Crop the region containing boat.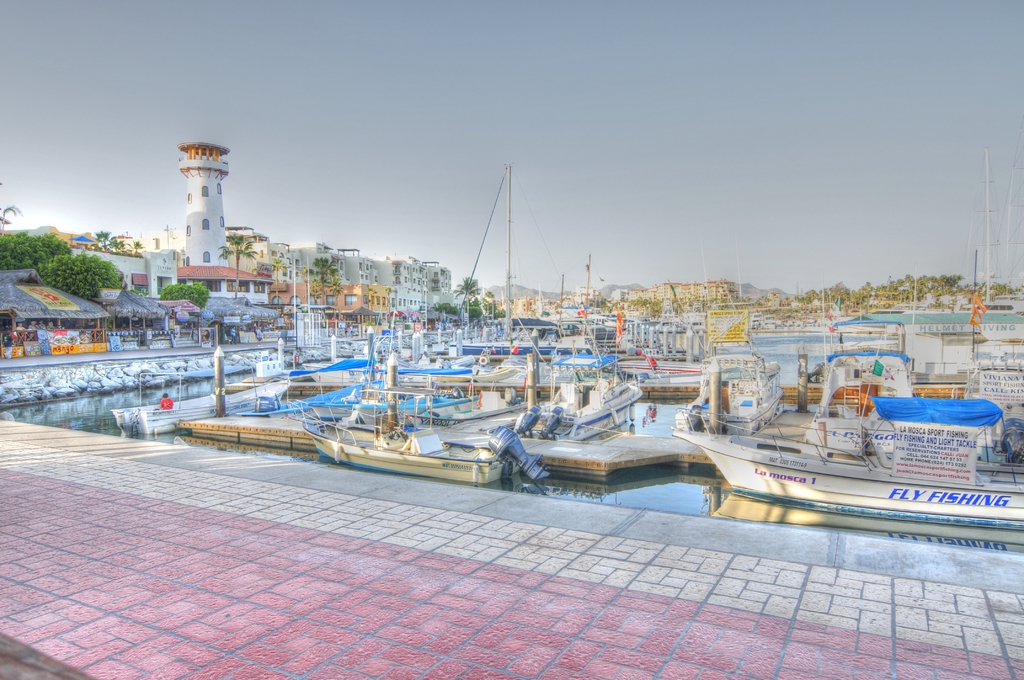
Crop region: detection(695, 385, 1023, 524).
